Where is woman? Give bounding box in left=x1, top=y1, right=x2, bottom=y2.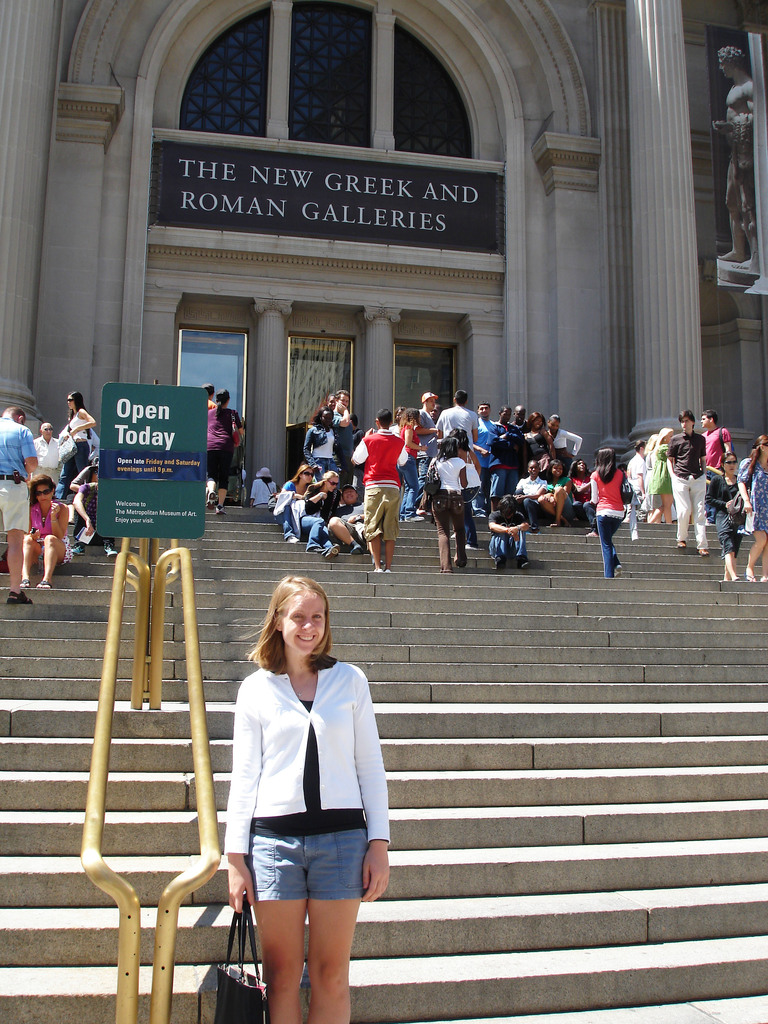
left=649, top=423, right=675, bottom=525.
